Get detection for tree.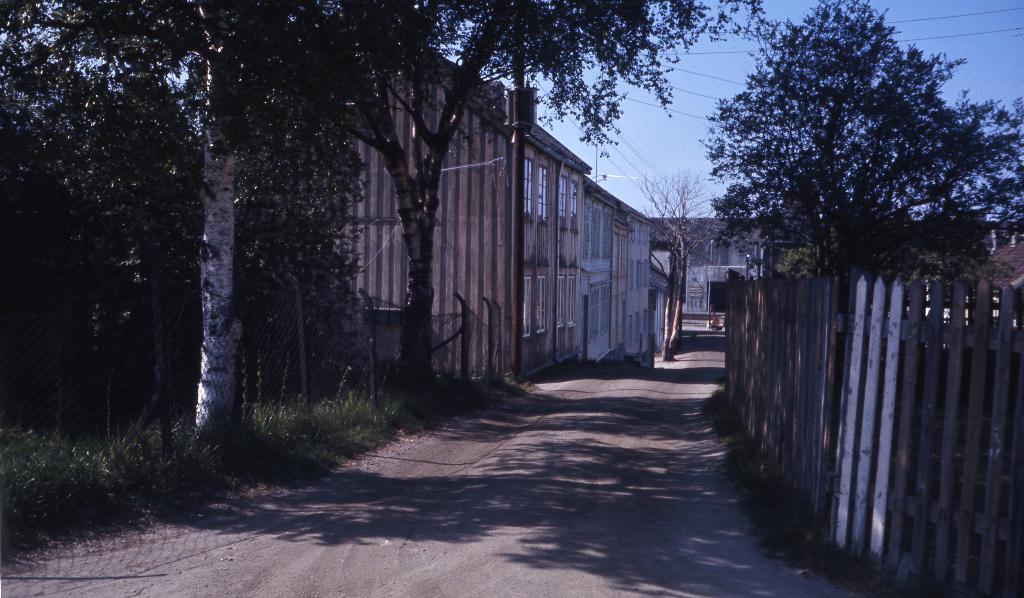
Detection: bbox(33, 0, 766, 393).
